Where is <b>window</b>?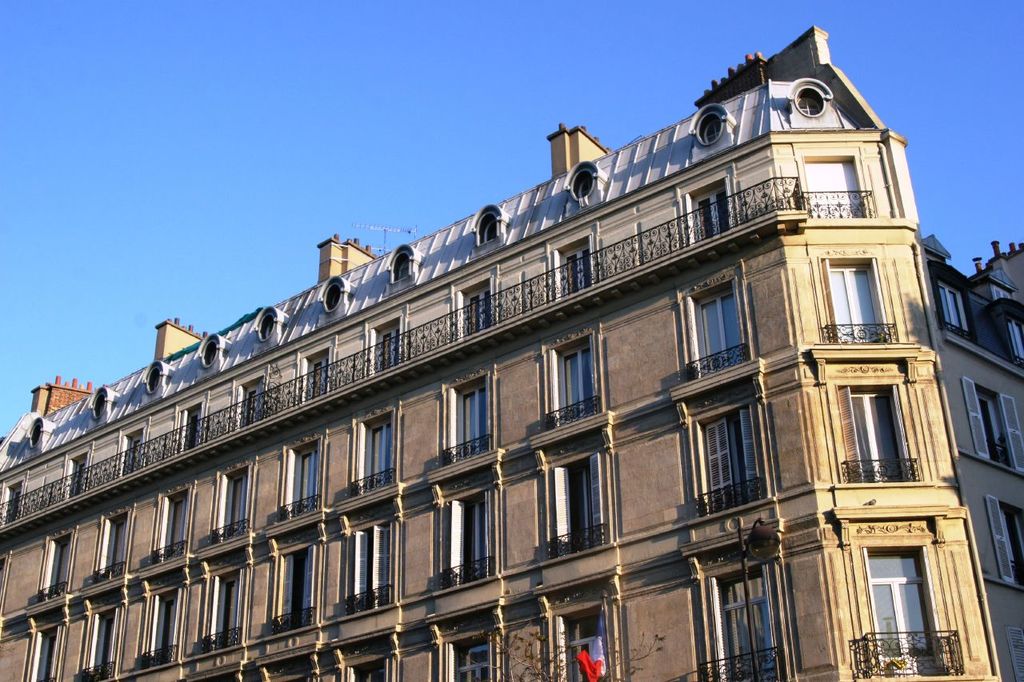
(left=258, top=305, right=275, bottom=341).
